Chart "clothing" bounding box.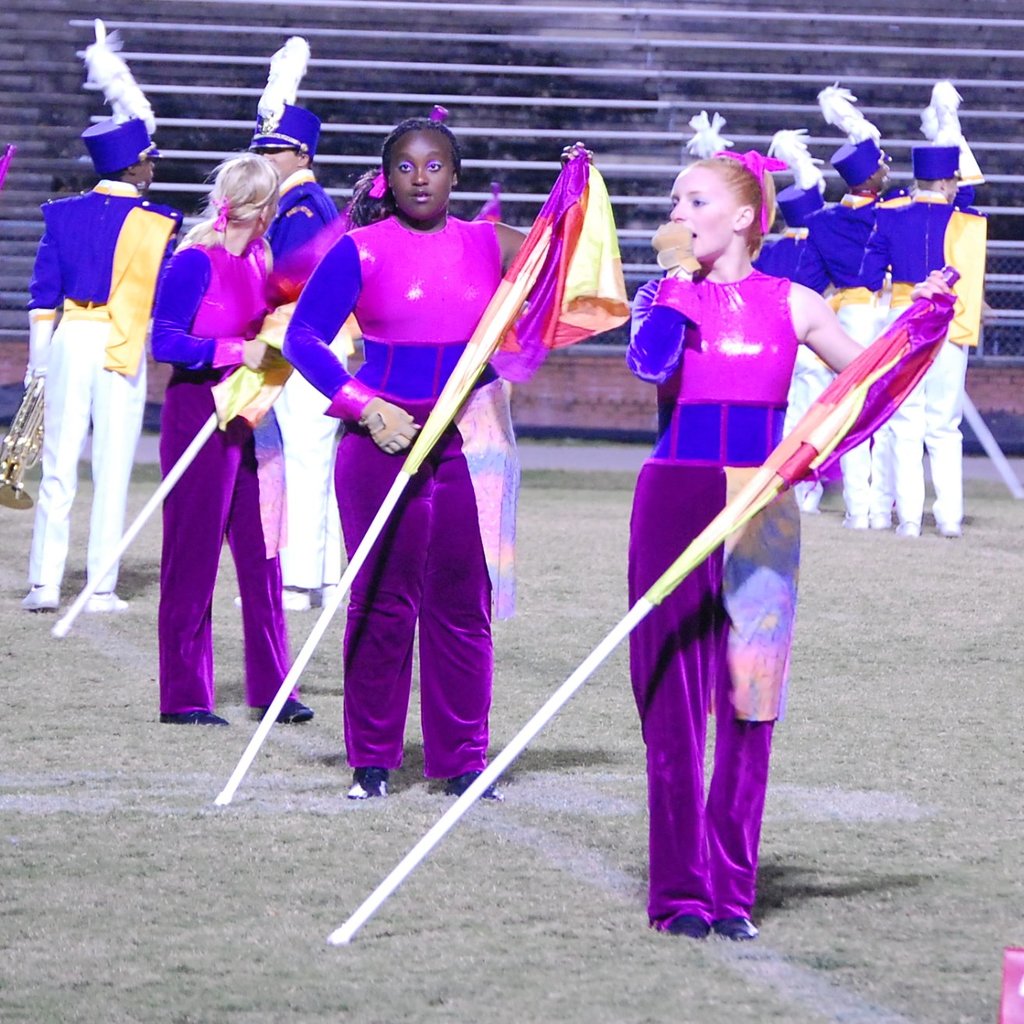
Charted: 860:191:990:522.
